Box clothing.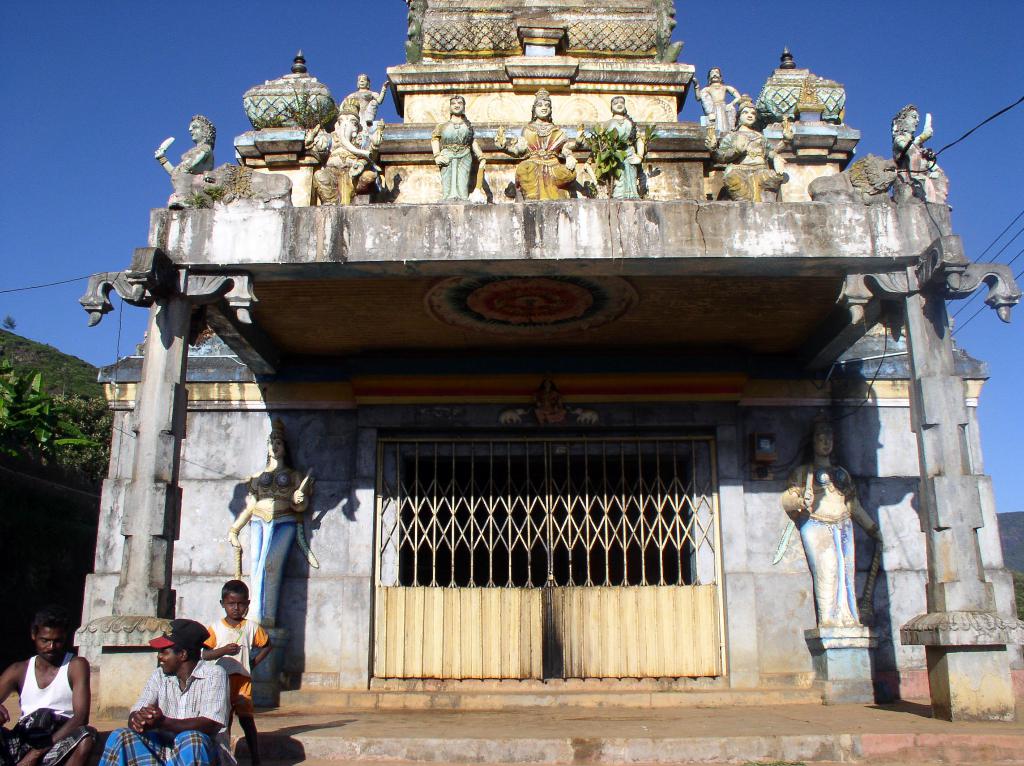
435, 123, 474, 202.
